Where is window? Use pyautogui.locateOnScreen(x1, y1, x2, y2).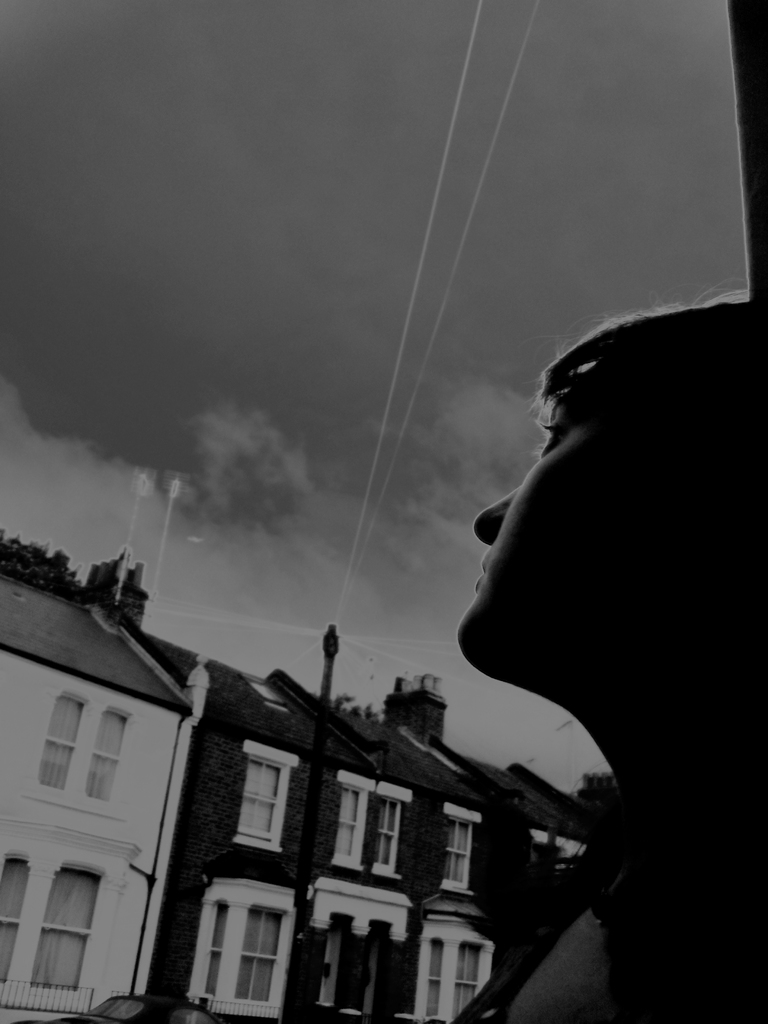
pyautogui.locateOnScreen(209, 889, 287, 1008).
